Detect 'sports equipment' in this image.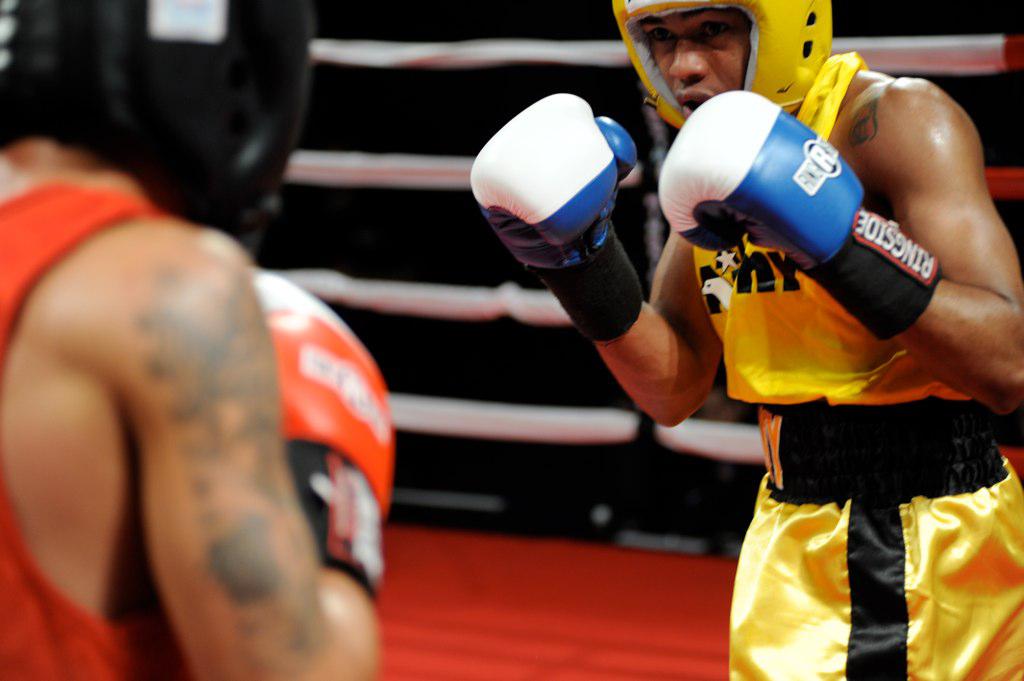
Detection: x1=612, y1=0, x2=834, y2=129.
